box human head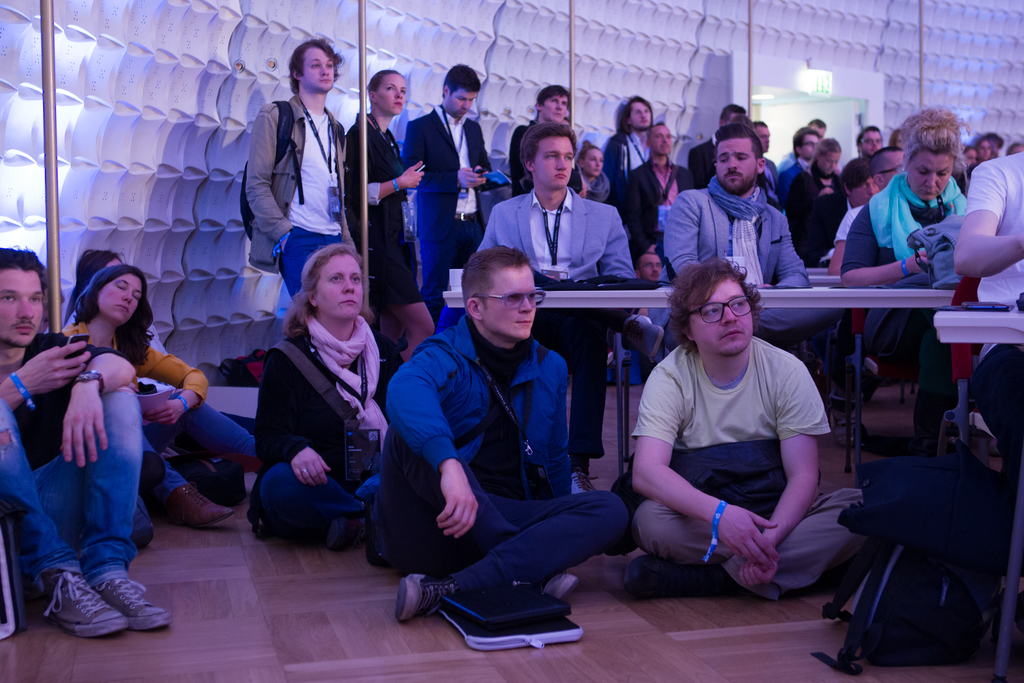
<region>899, 110, 960, 201</region>
